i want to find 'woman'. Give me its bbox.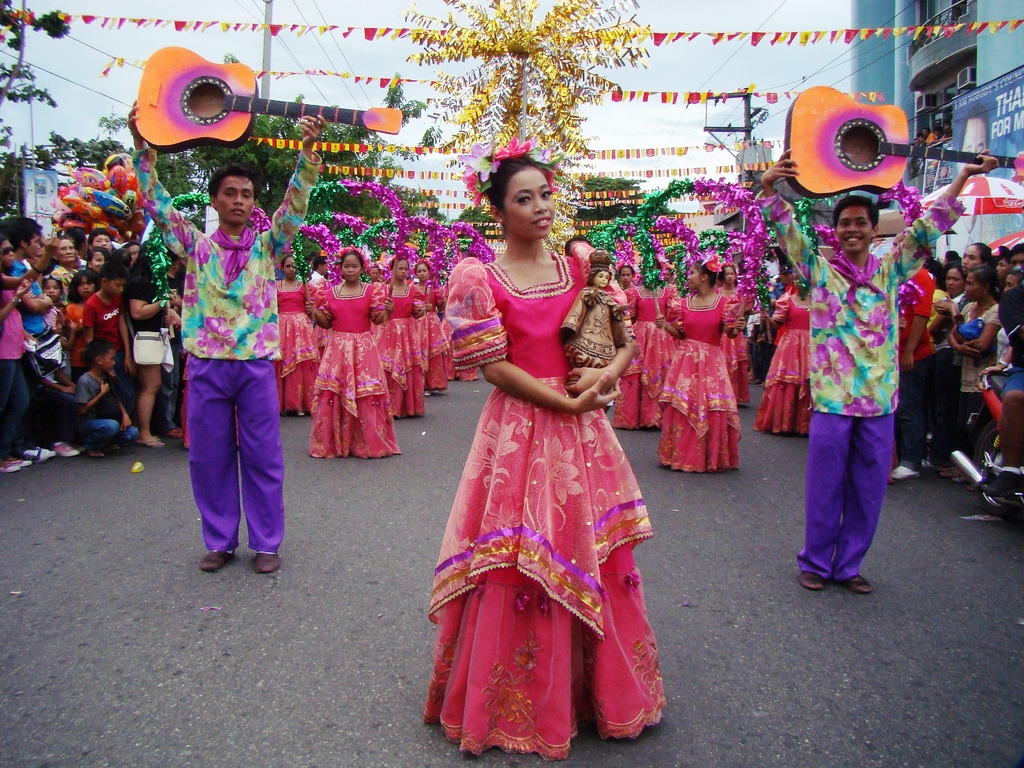
[x1=713, y1=268, x2=753, y2=401].
